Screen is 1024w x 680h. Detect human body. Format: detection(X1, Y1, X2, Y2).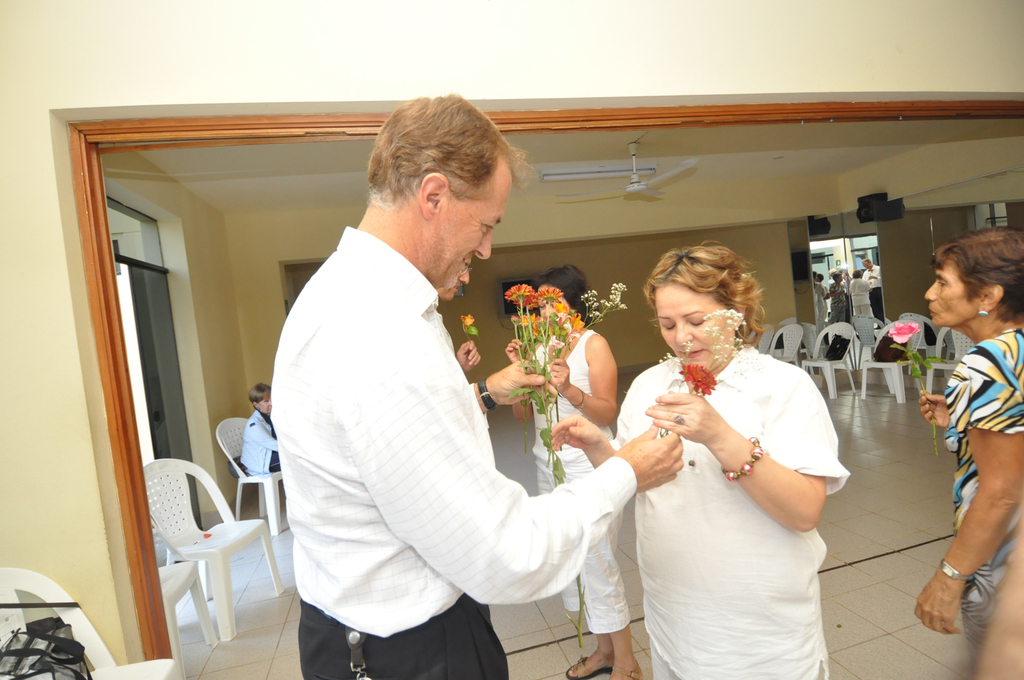
detection(250, 54, 572, 679).
